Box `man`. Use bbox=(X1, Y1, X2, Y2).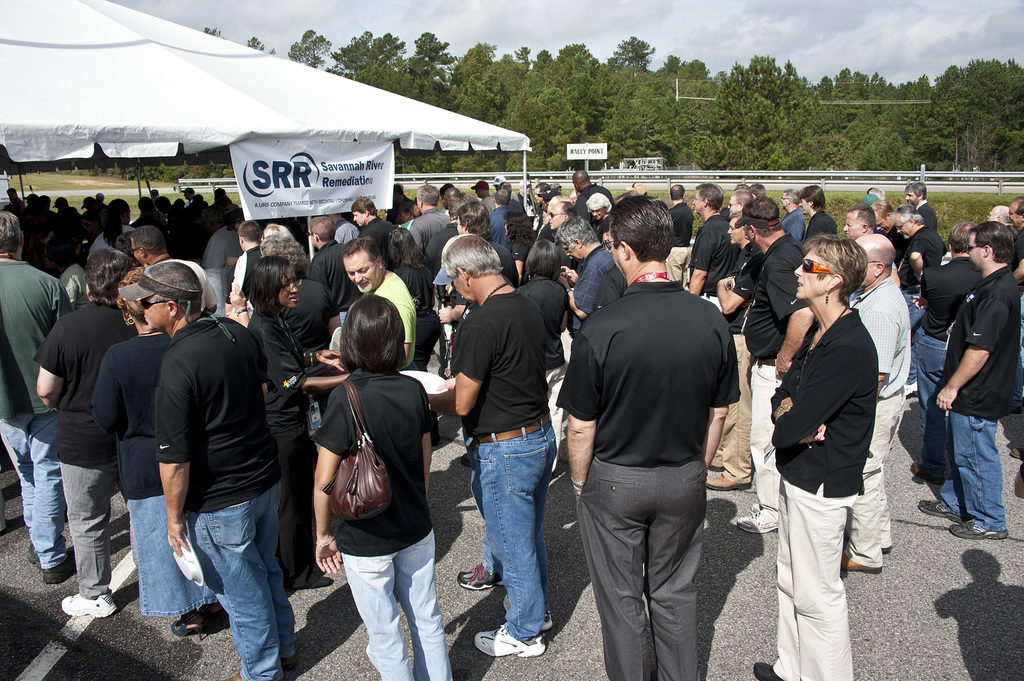
bbox=(732, 198, 817, 533).
